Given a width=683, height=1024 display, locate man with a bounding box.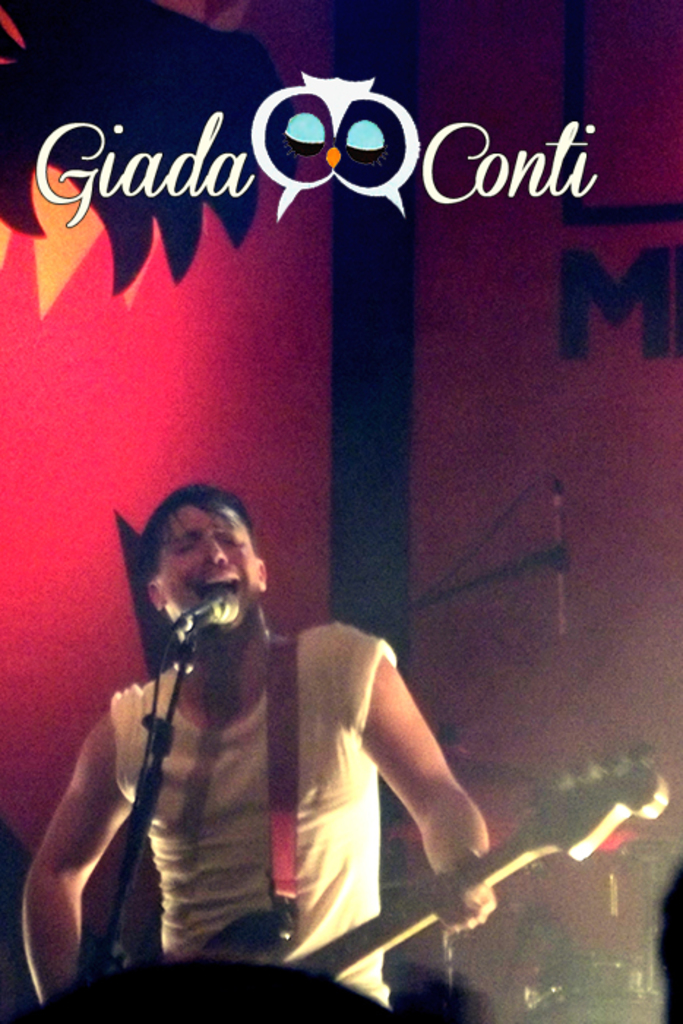
Located: <region>38, 427, 510, 1006</region>.
